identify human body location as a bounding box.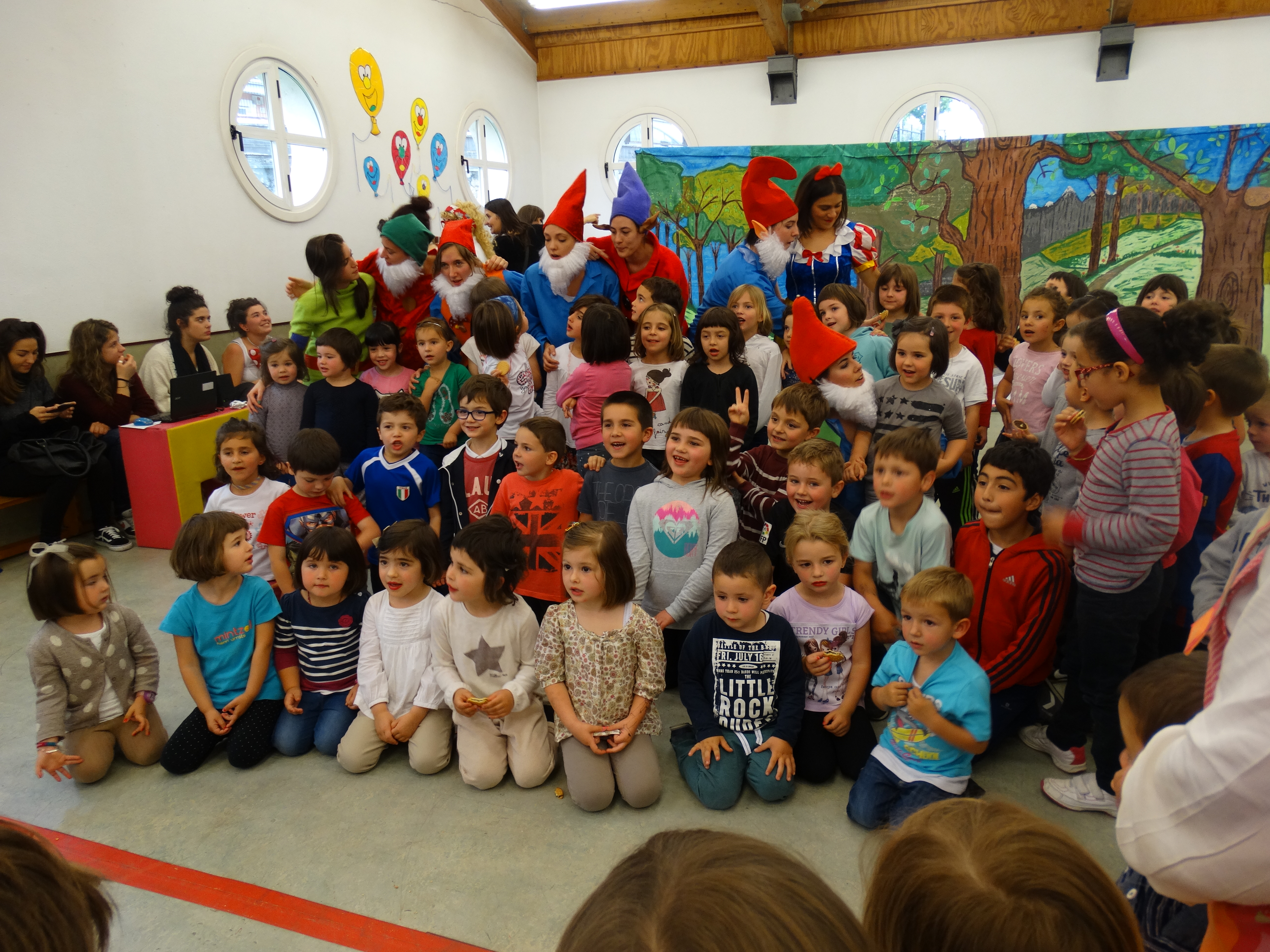
detection(85, 109, 110, 138).
